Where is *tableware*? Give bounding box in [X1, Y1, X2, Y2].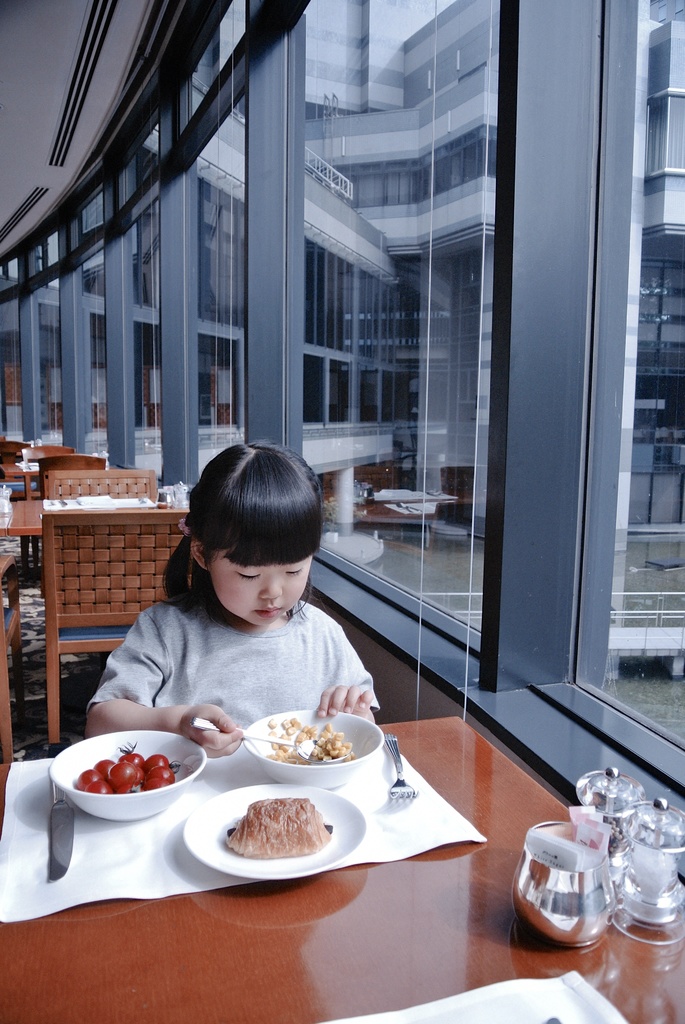
[45, 778, 74, 883].
